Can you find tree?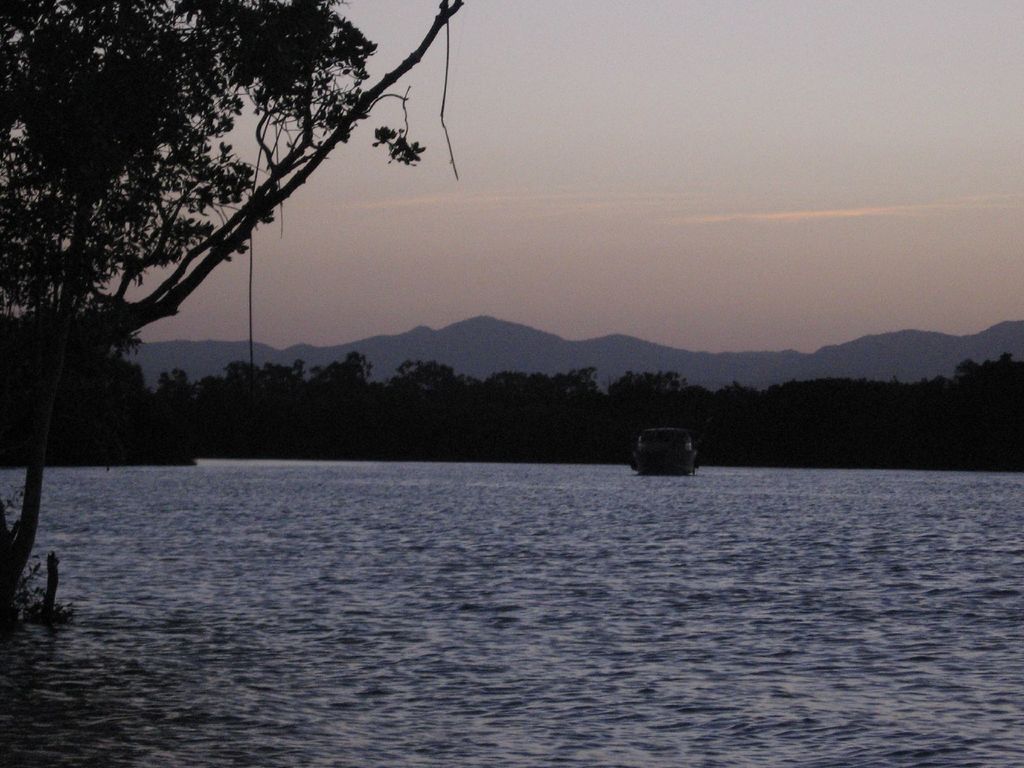
Yes, bounding box: detection(19, 20, 472, 446).
